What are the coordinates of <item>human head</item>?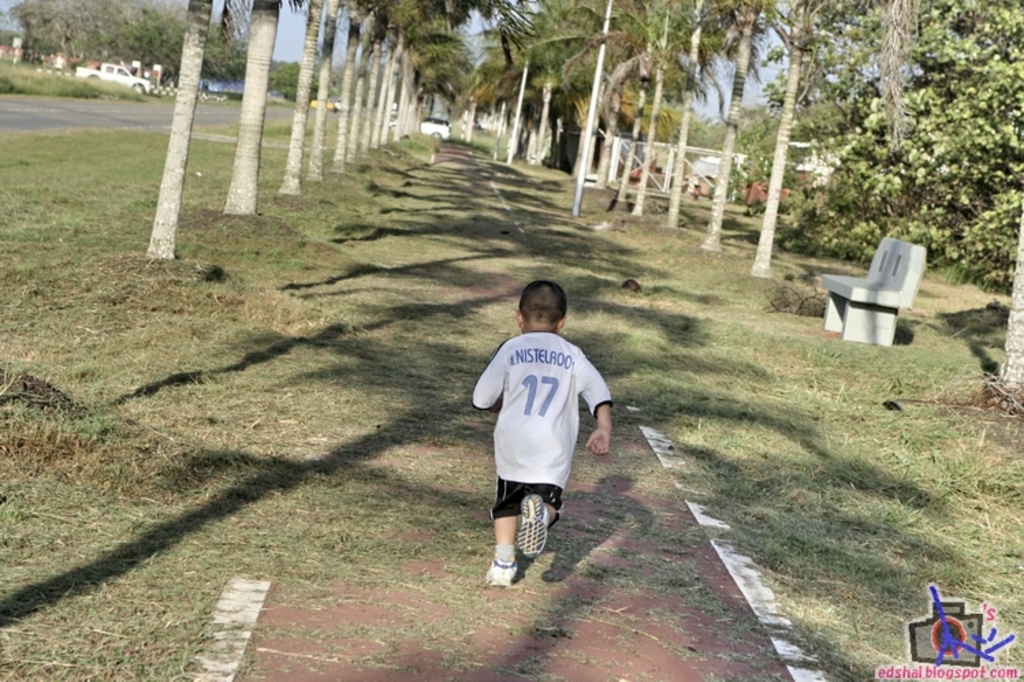
(511, 277, 563, 331).
